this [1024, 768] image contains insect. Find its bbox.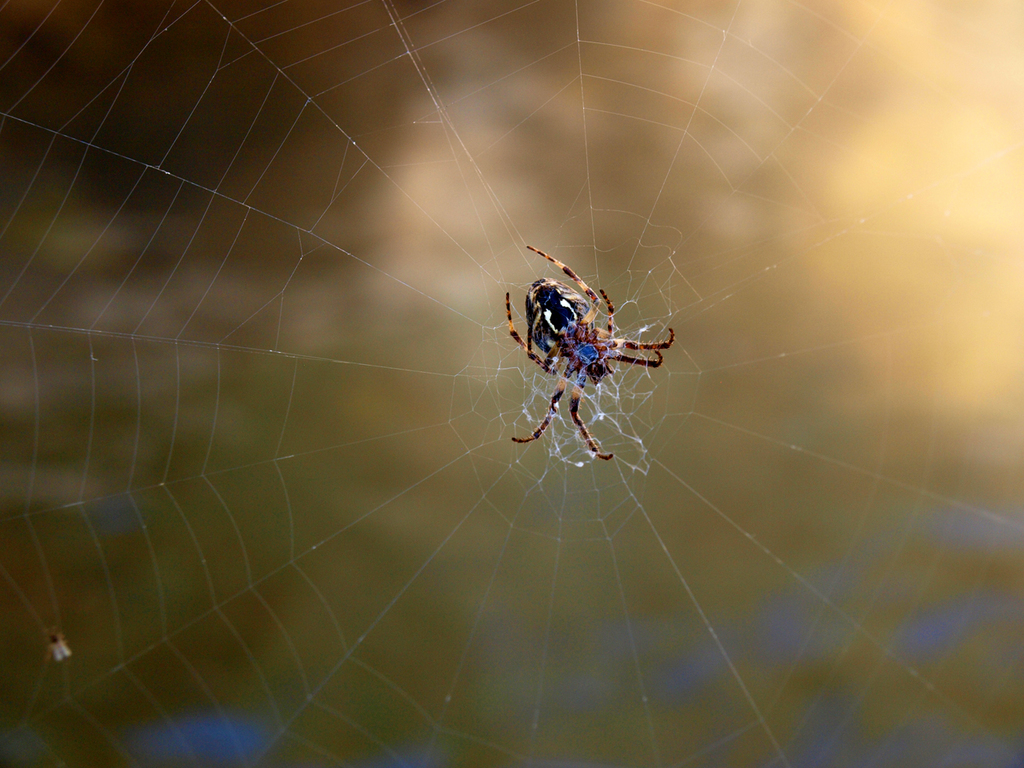
499,250,673,462.
